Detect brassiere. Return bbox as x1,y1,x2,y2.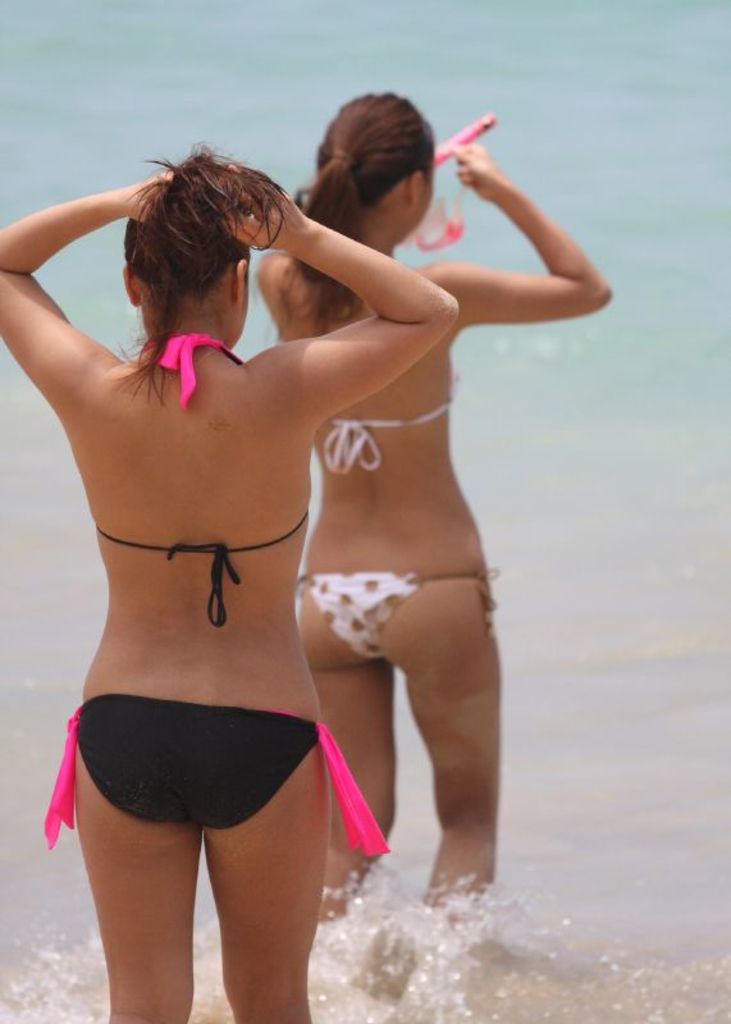
325,381,458,472.
